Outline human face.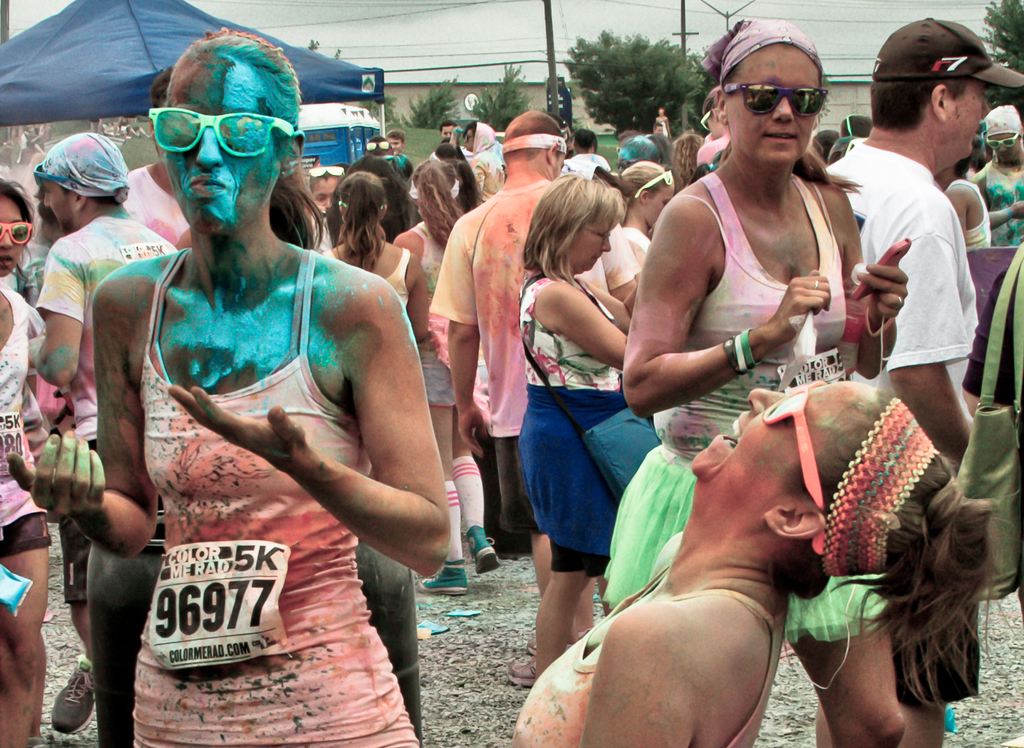
Outline: bbox=[985, 132, 1021, 163].
